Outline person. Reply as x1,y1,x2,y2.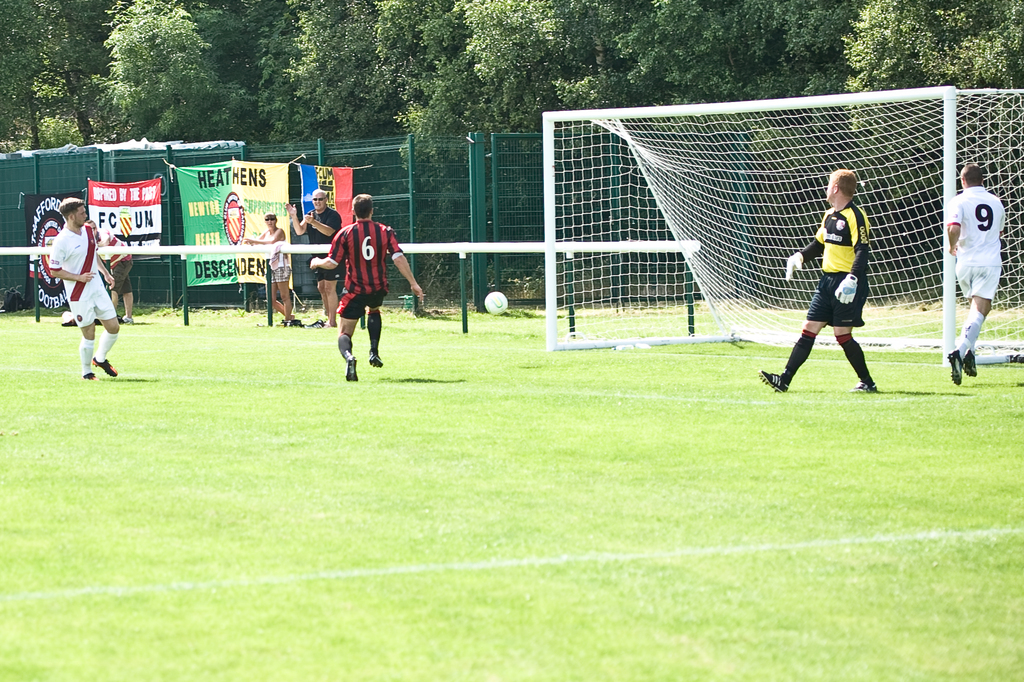
755,169,876,393.
